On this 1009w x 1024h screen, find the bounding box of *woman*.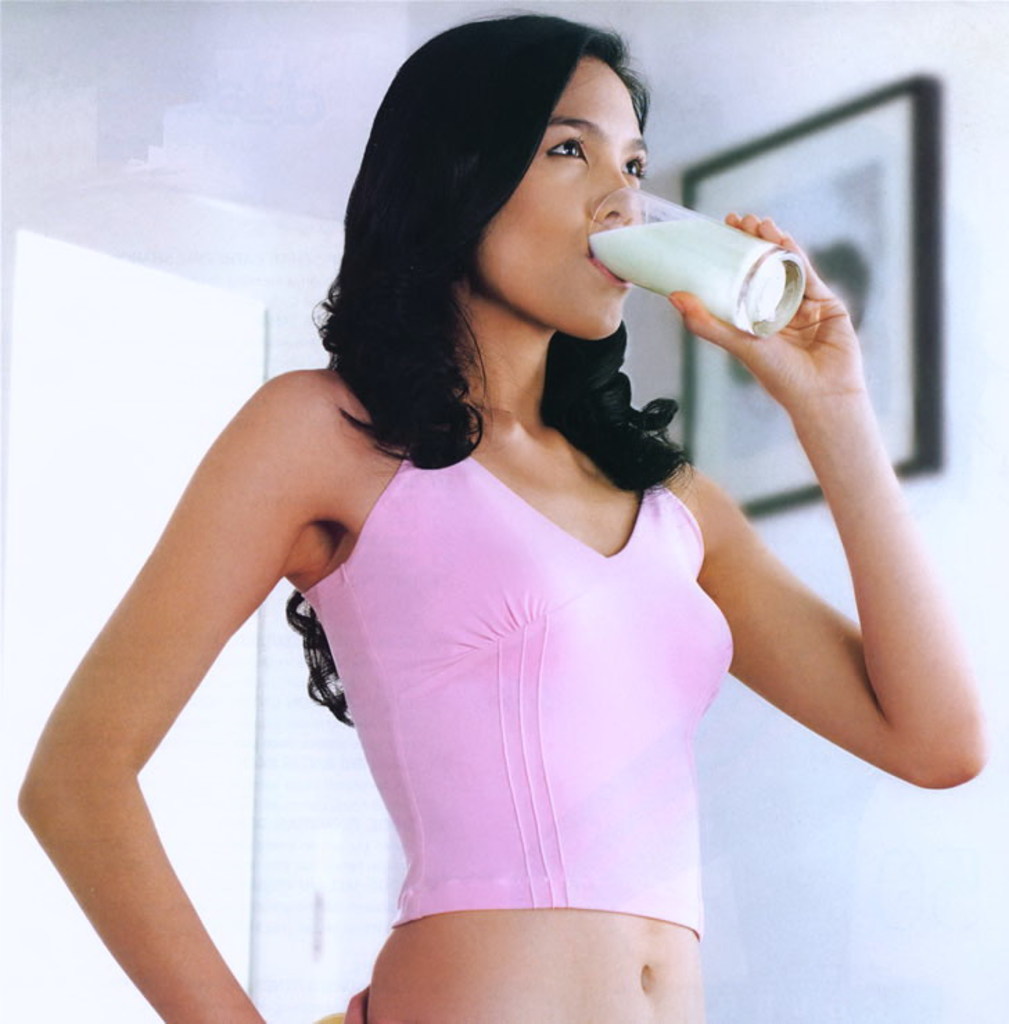
Bounding box: pyautogui.locateOnScreen(7, 14, 991, 1023).
